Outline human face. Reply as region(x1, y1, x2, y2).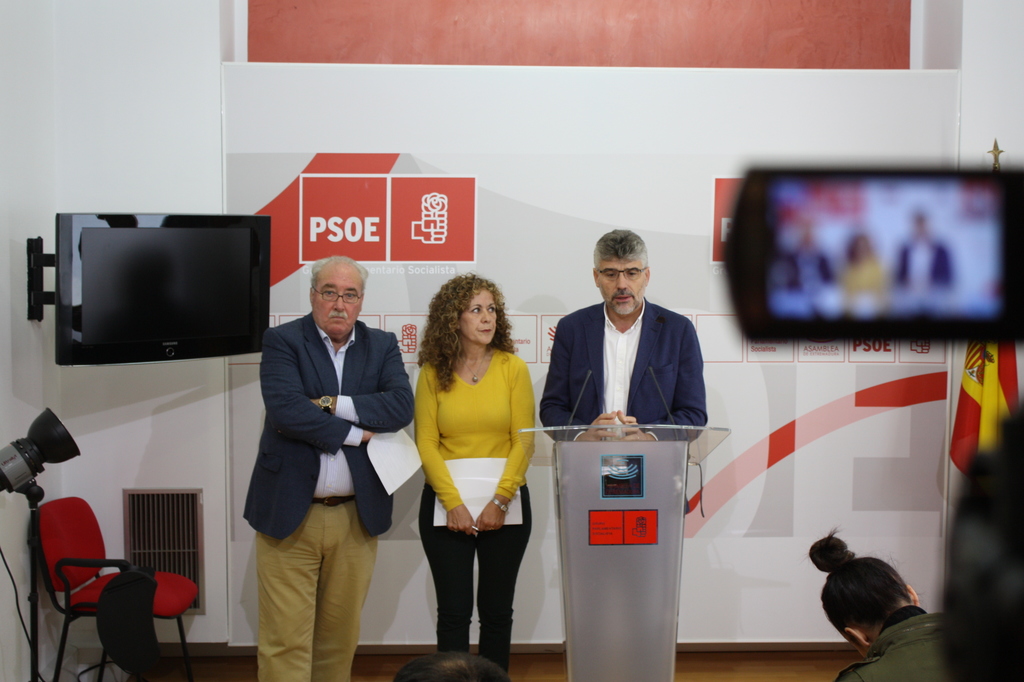
region(313, 259, 360, 341).
